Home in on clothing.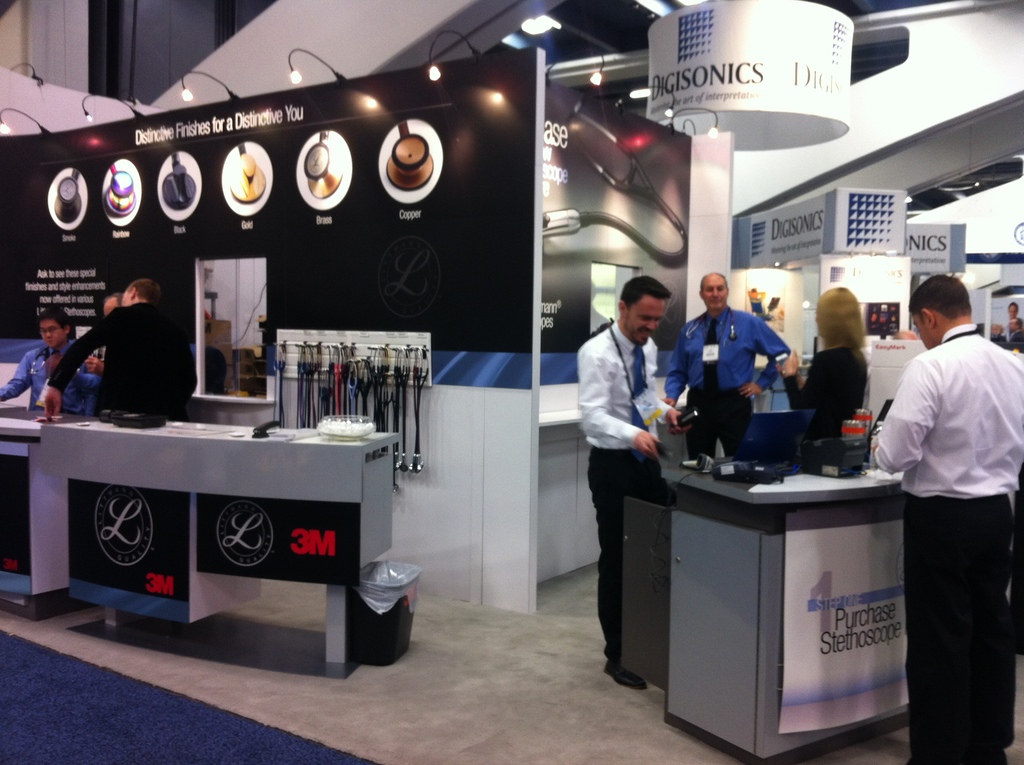
Homed in at bbox=(75, 351, 108, 415).
